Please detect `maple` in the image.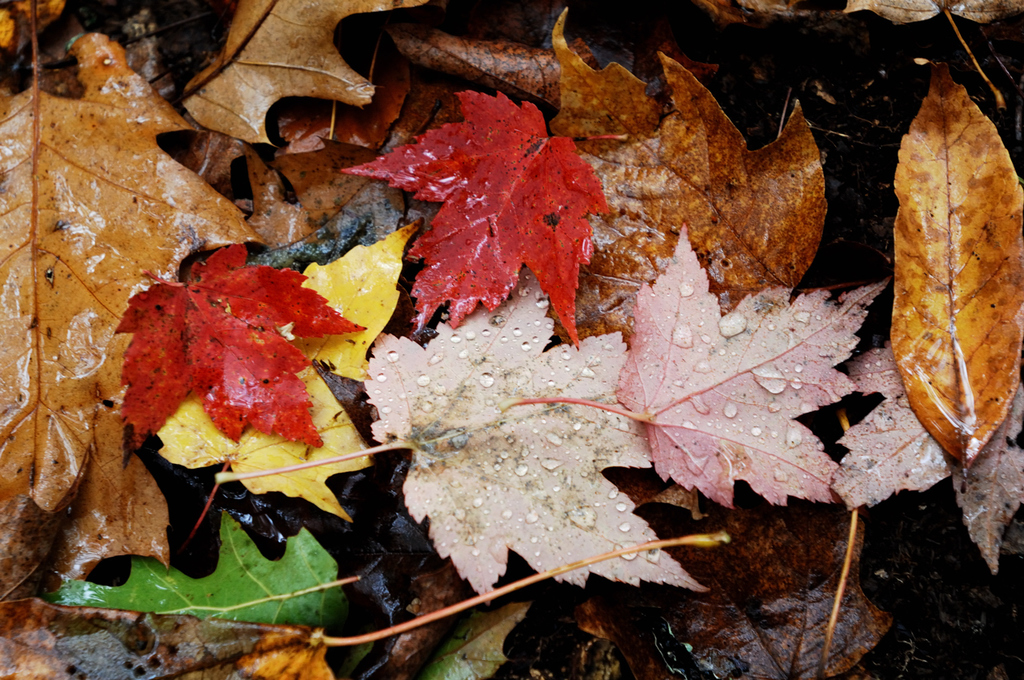
[left=553, top=0, right=823, bottom=303].
